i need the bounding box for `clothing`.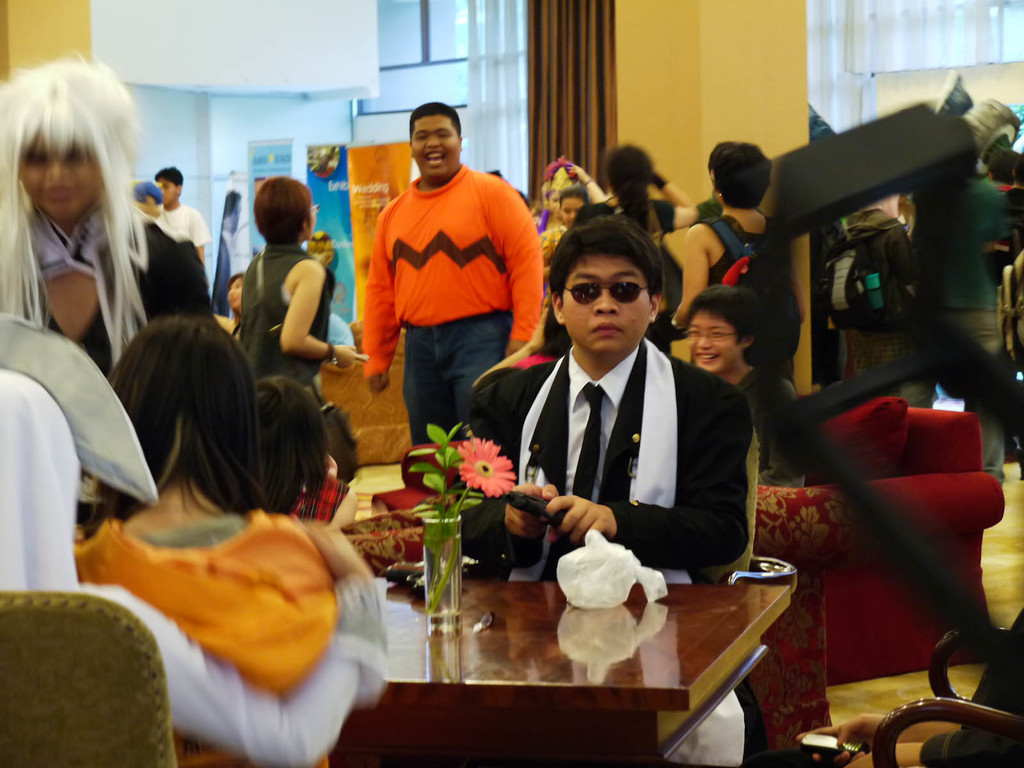
Here it is: (x1=230, y1=243, x2=324, y2=376).
